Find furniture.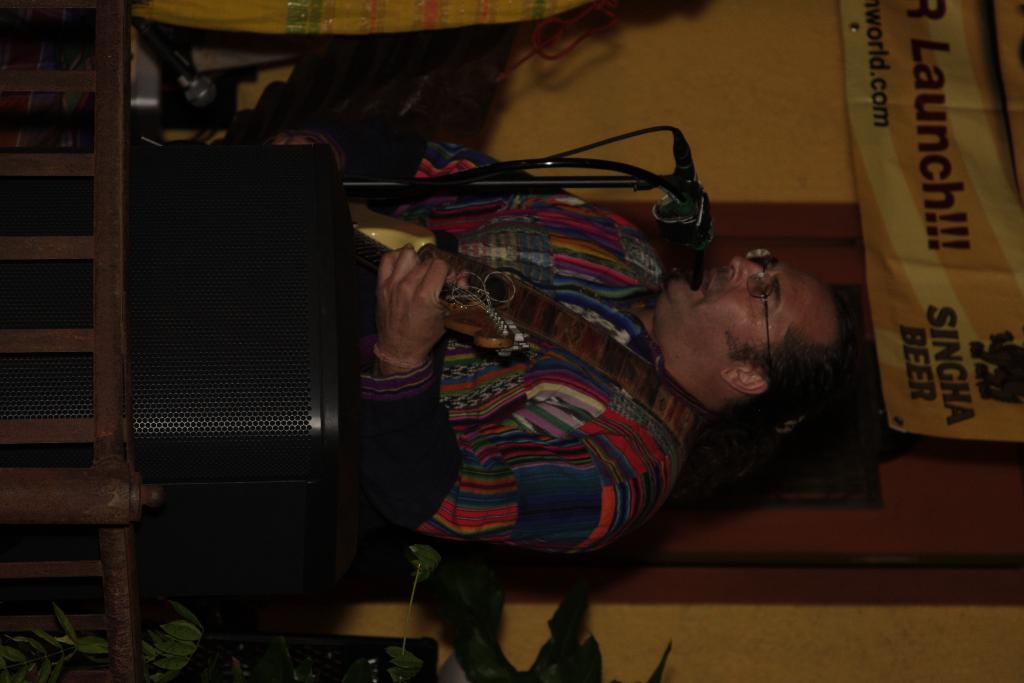
x1=0, y1=0, x2=132, y2=682.
